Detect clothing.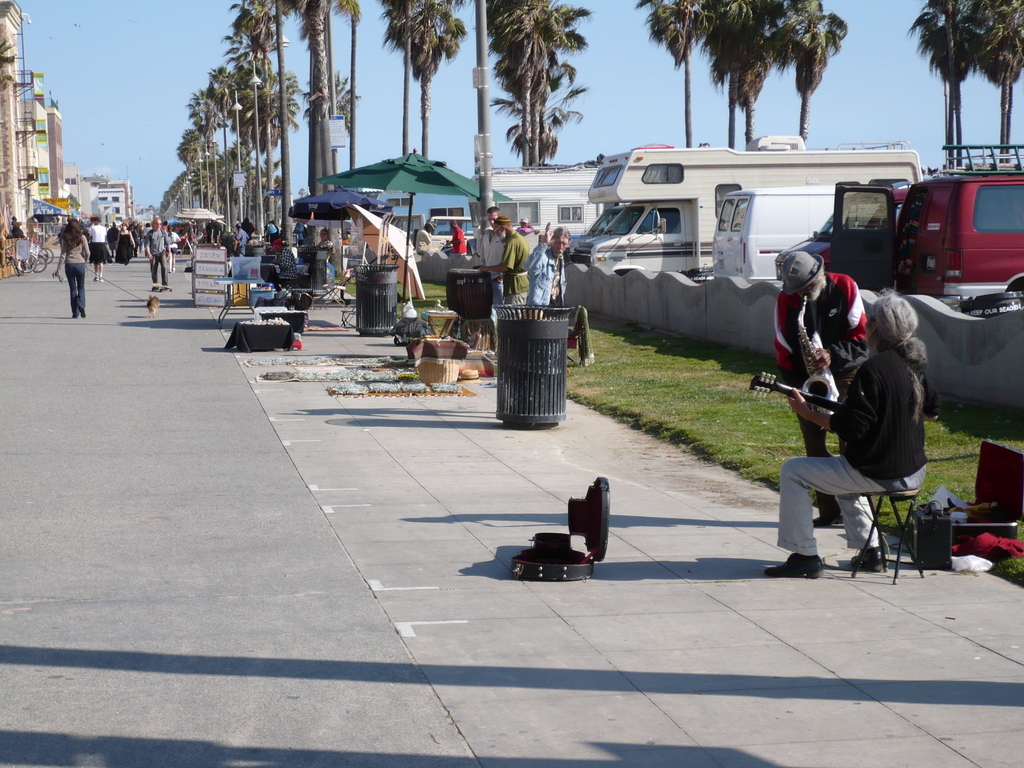
Detected at detection(286, 216, 301, 241).
